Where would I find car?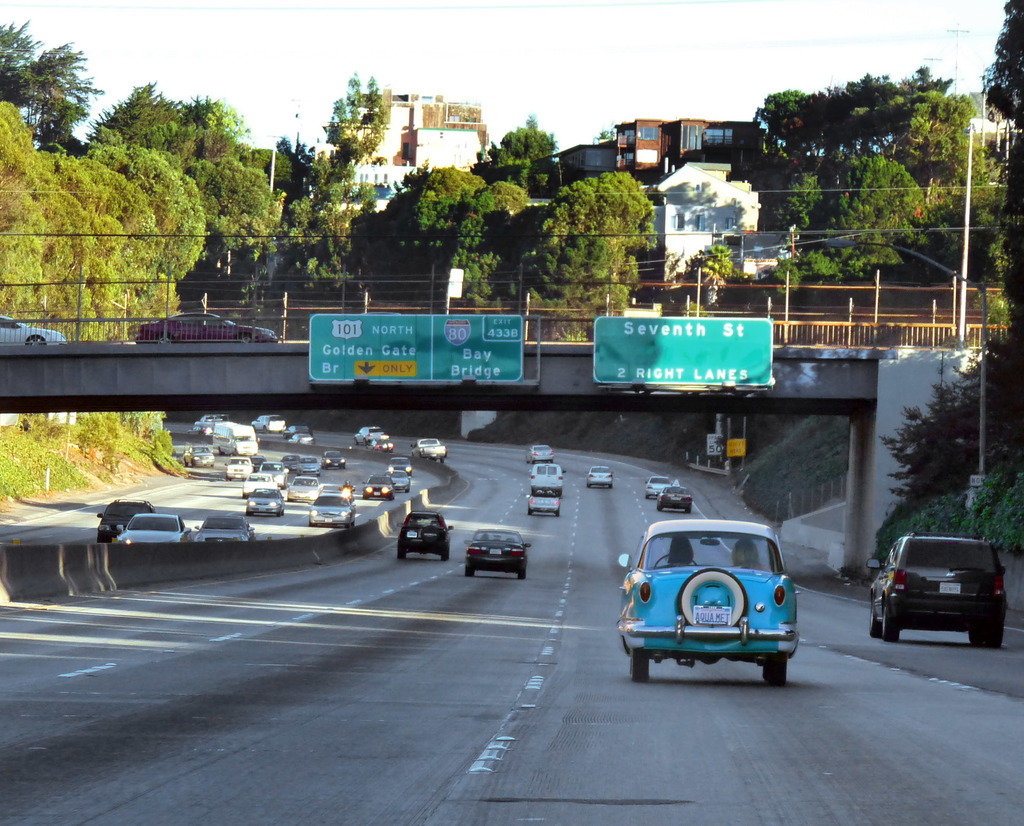
At region(615, 517, 799, 683).
